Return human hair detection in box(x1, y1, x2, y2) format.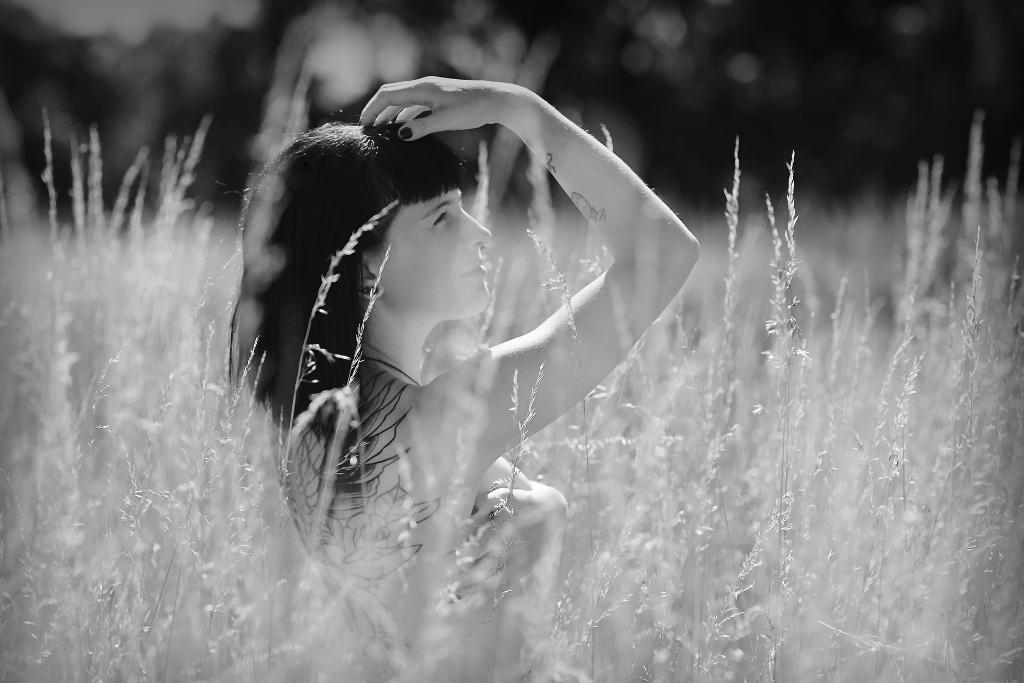
box(230, 122, 463, 440).
